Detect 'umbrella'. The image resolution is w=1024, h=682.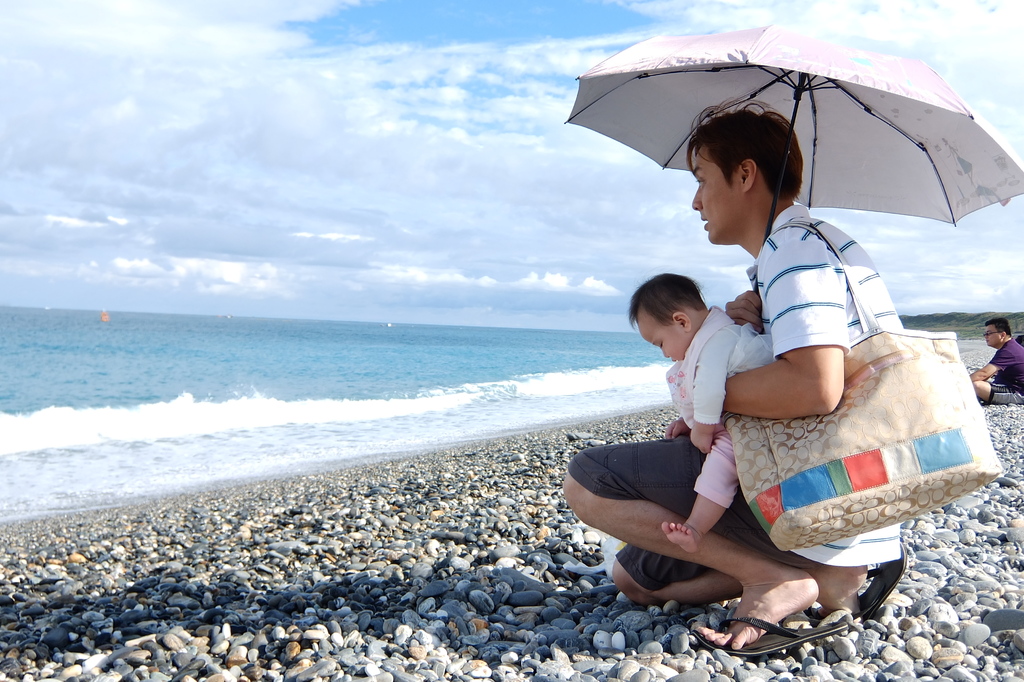
563, 23, 1023, 333.
